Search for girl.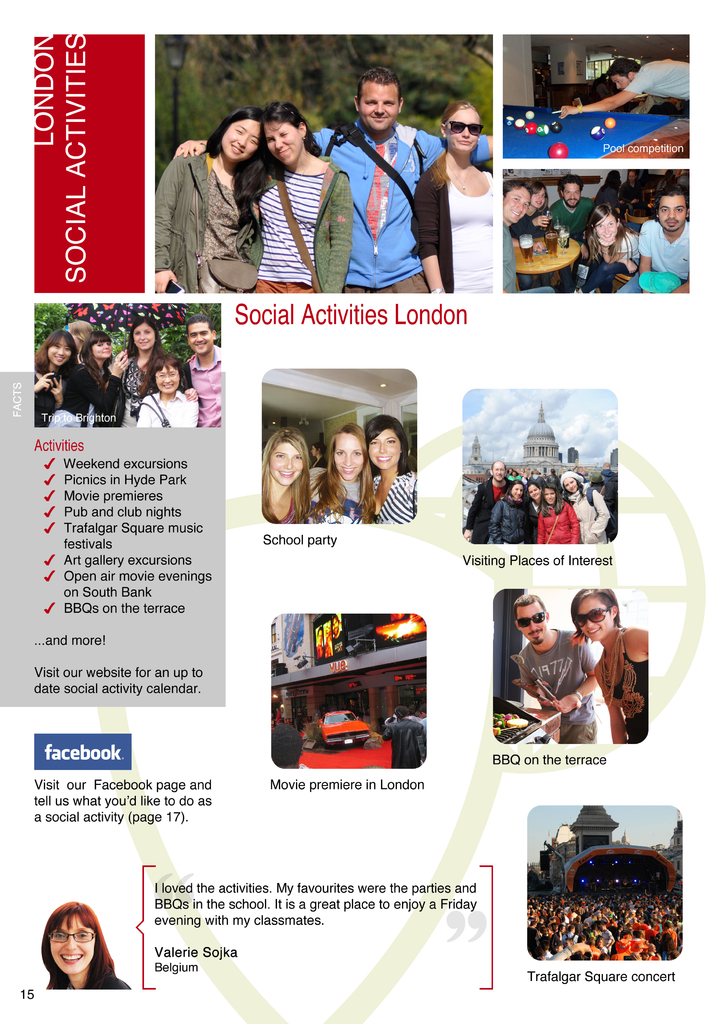
Found at (366, 413, 417, 523).
